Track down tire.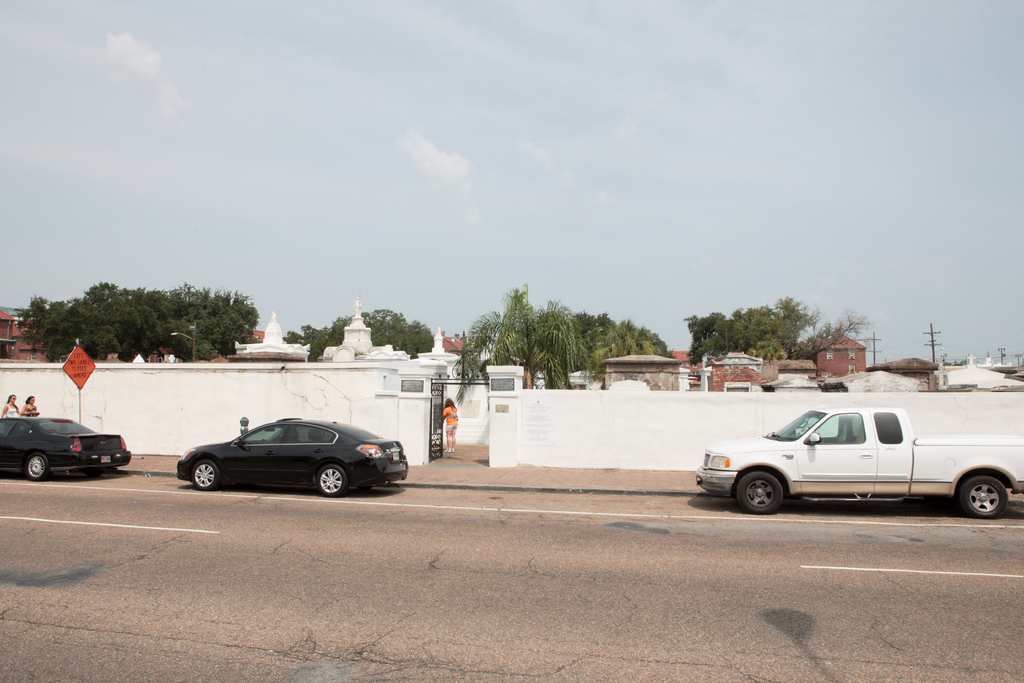
Tracked to region(25, 453, 47, 481).
